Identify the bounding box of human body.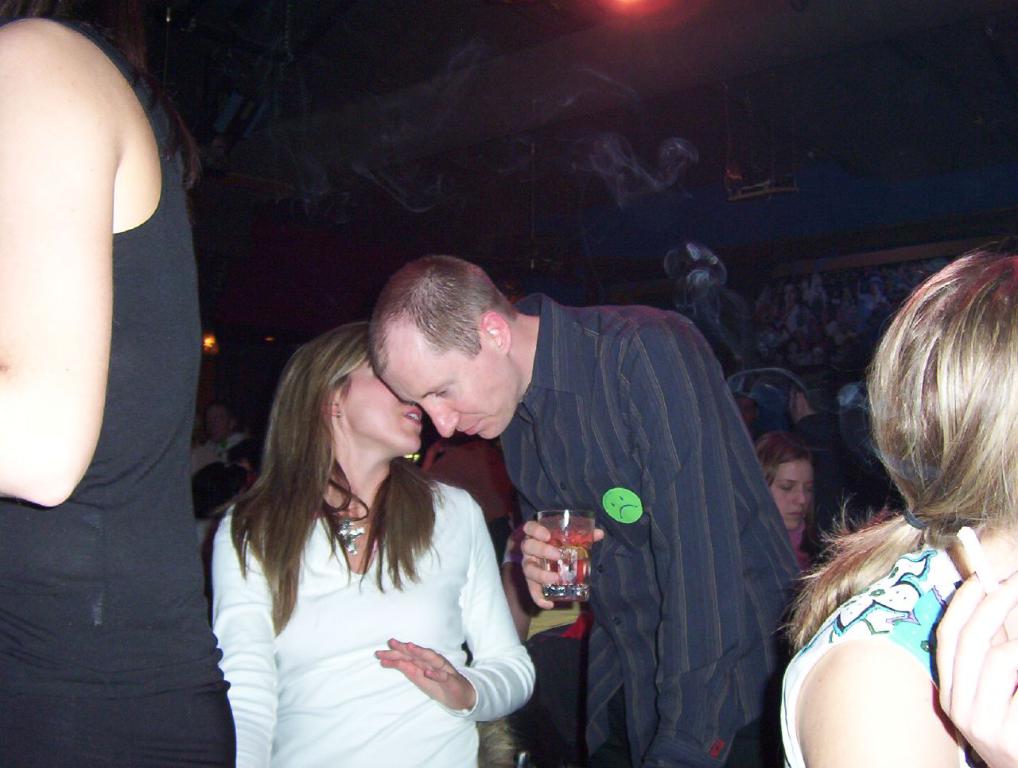
[0, 2, 224, 766].
